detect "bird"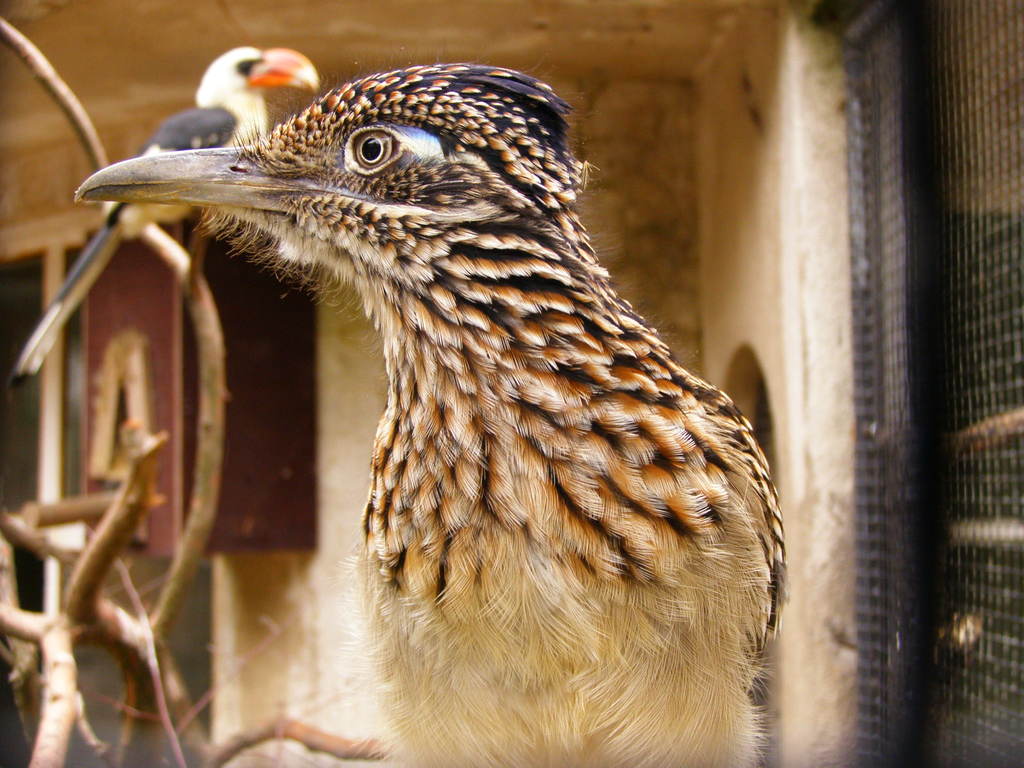
l=12, t=45, r=319, b=390
